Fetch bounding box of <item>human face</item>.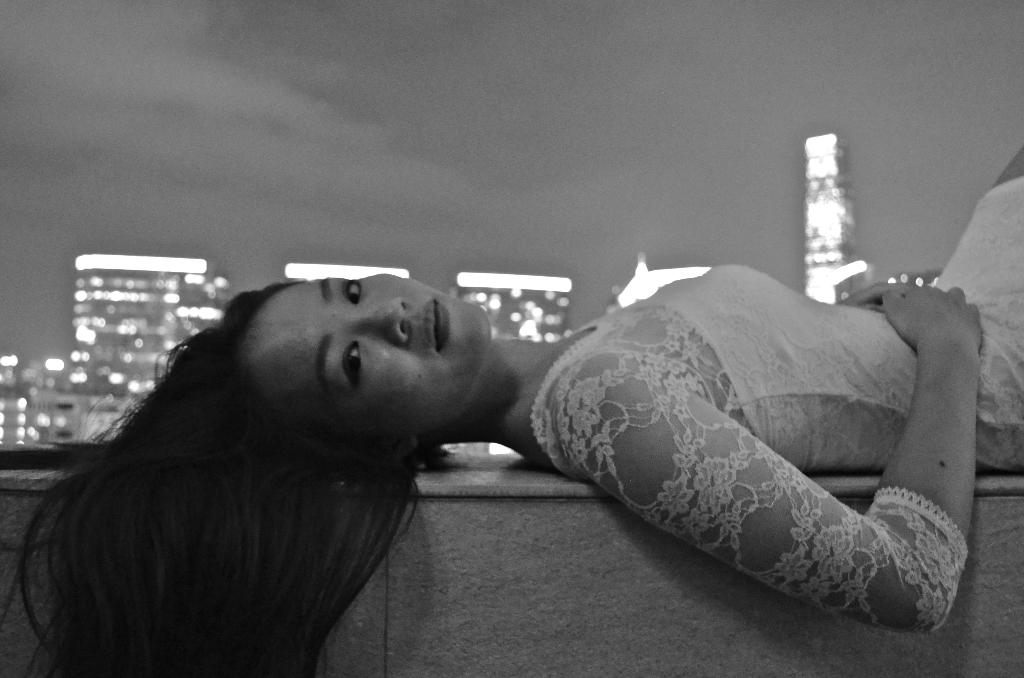
Bbox: bbox=(244, 271, 487, 436).
